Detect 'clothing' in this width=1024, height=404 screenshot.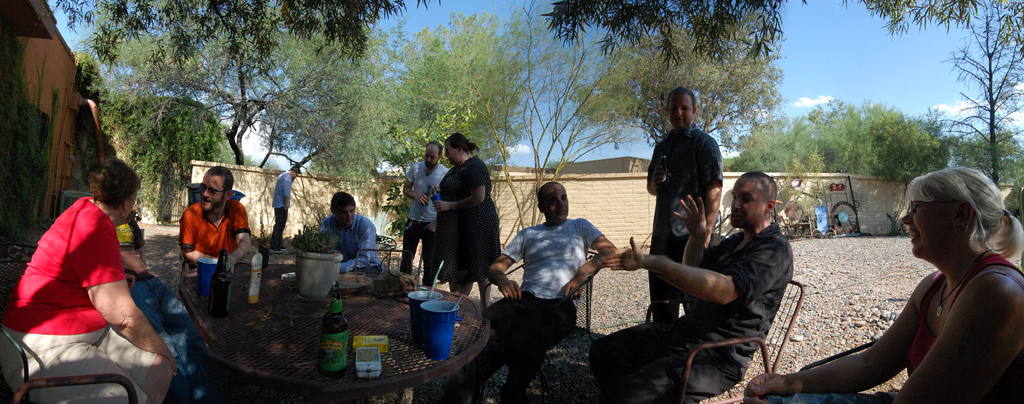
Detection: Rect(643, 127, 721, 321).
